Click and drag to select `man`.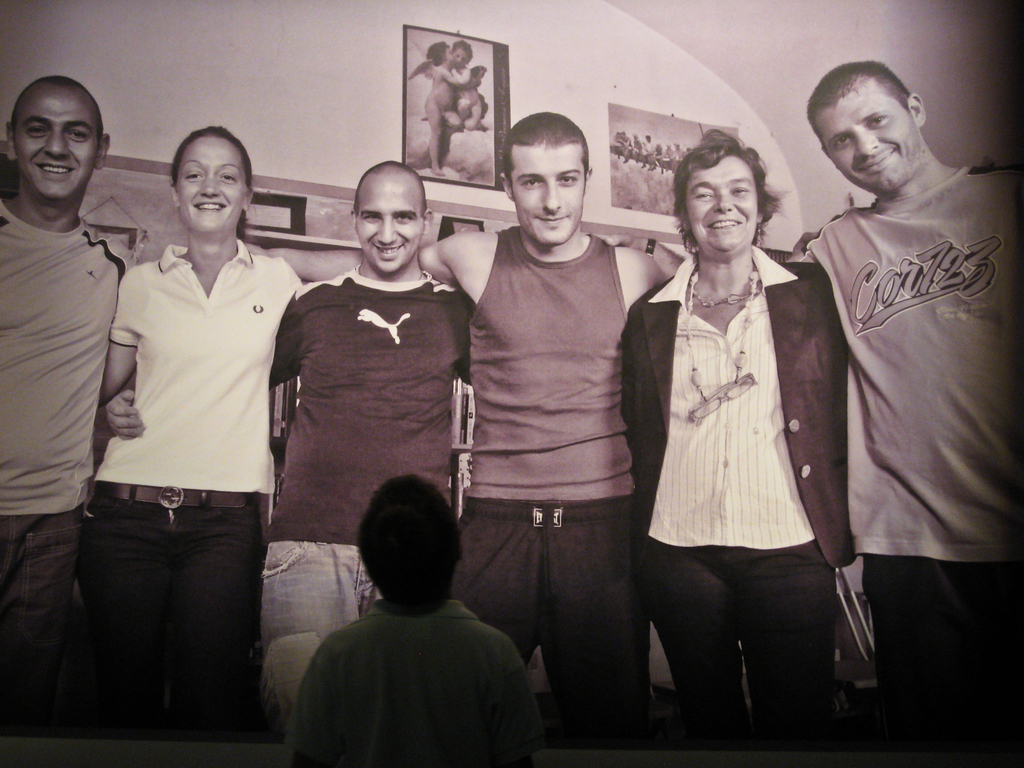
Selection: left=783, top=37, right=1011, bottom=714.
